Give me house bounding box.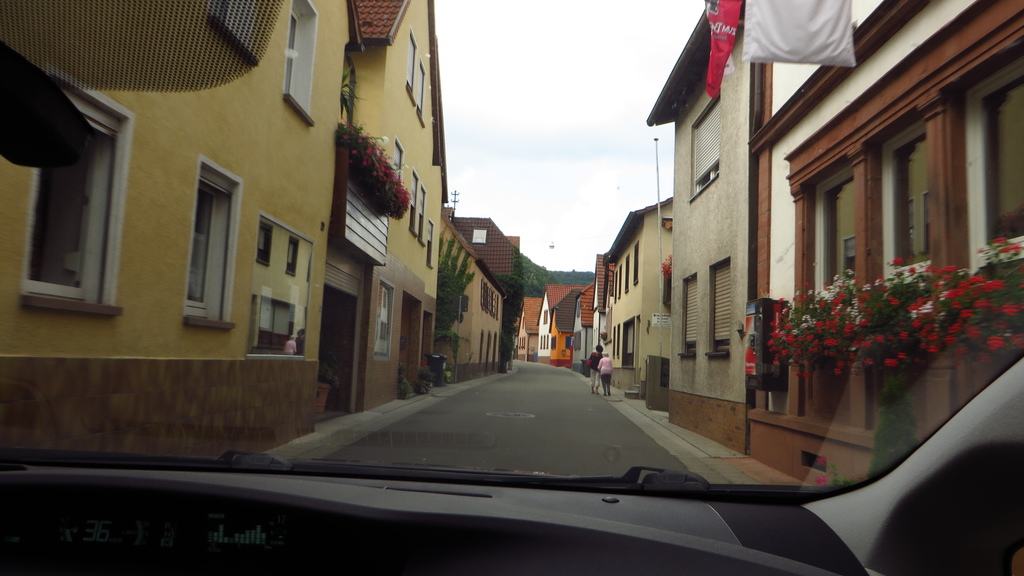
box(595, 184, 674, 385).
